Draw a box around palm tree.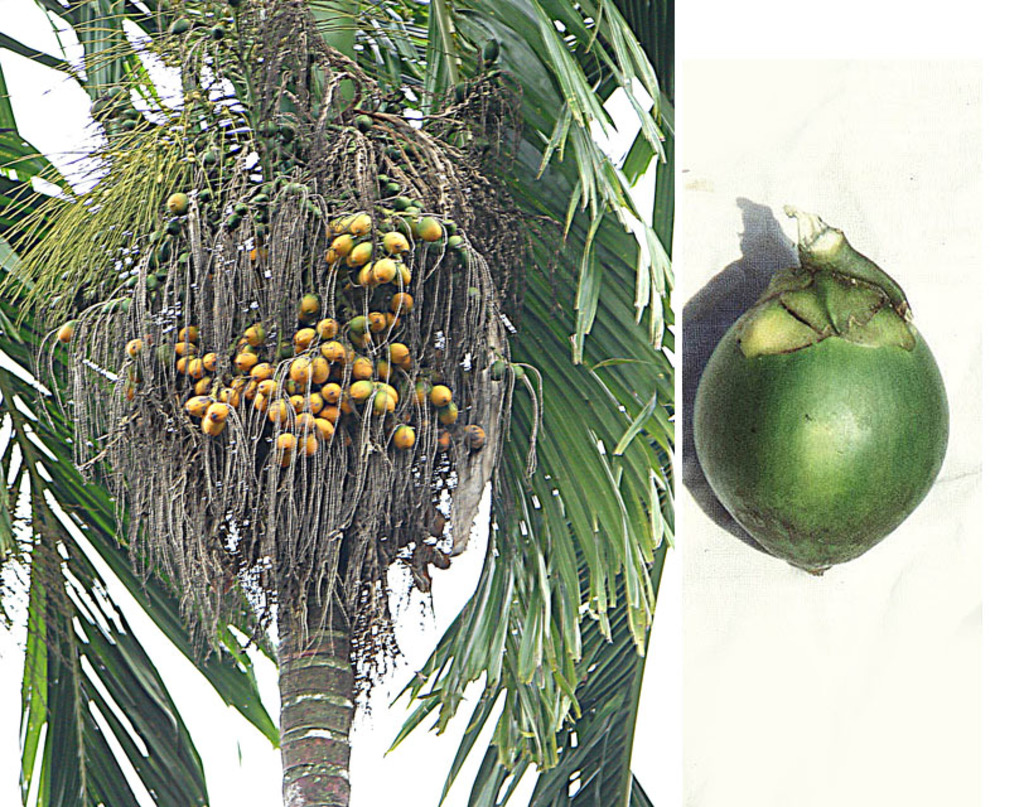
box(0, 0, 681, 806).
